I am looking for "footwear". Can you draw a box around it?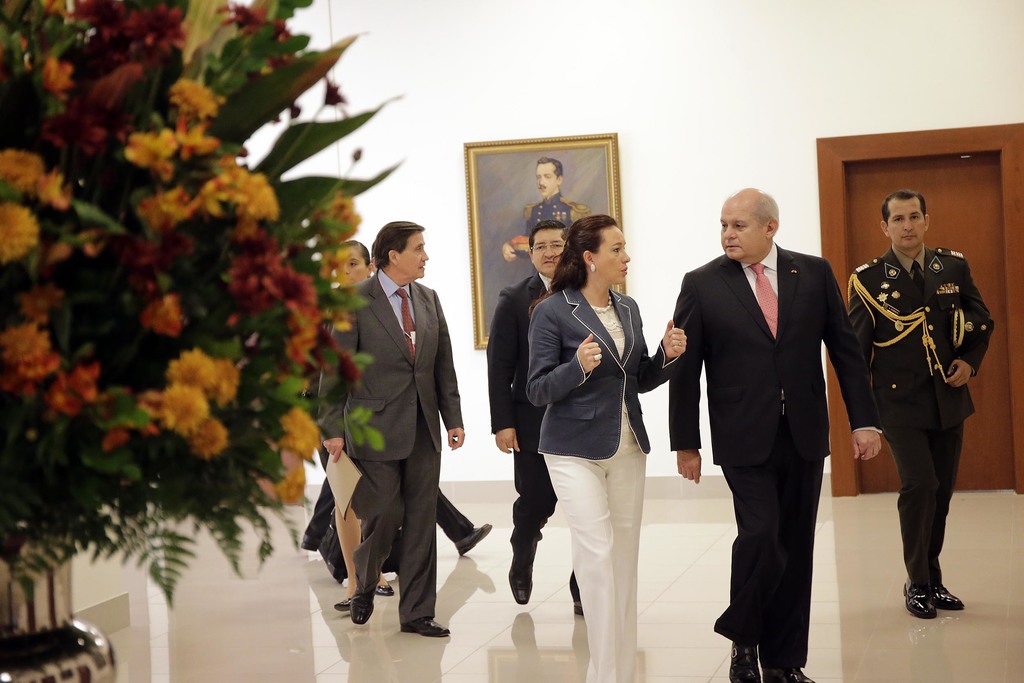
Sure, the bounding box is bbox=[349, 582, 374, 622].
